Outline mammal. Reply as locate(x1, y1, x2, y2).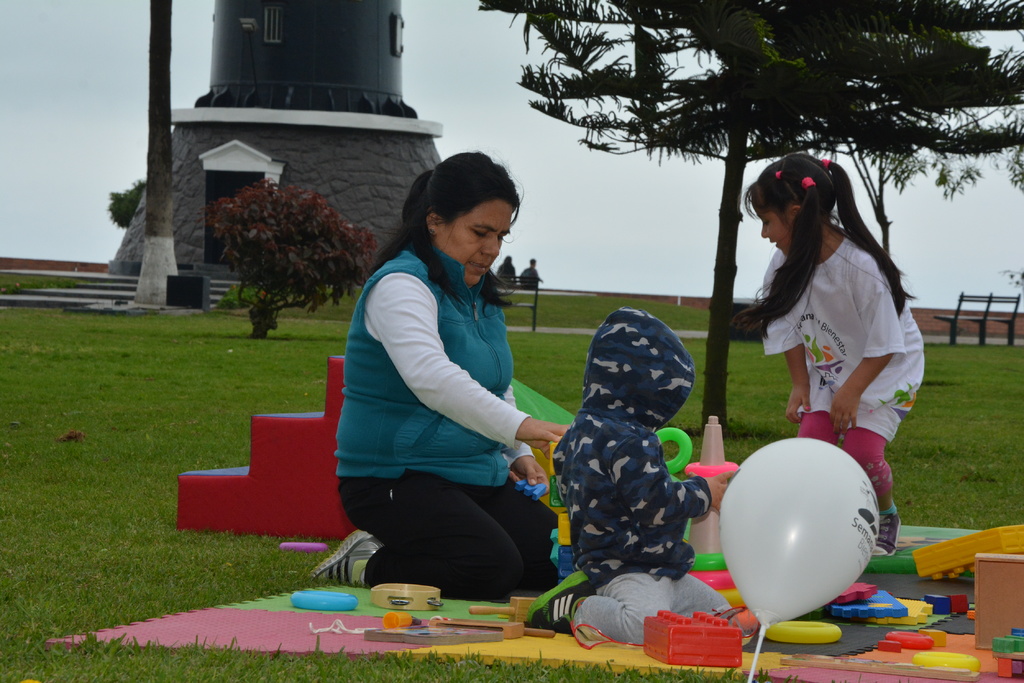
locate(305, 149, 580, 595).
